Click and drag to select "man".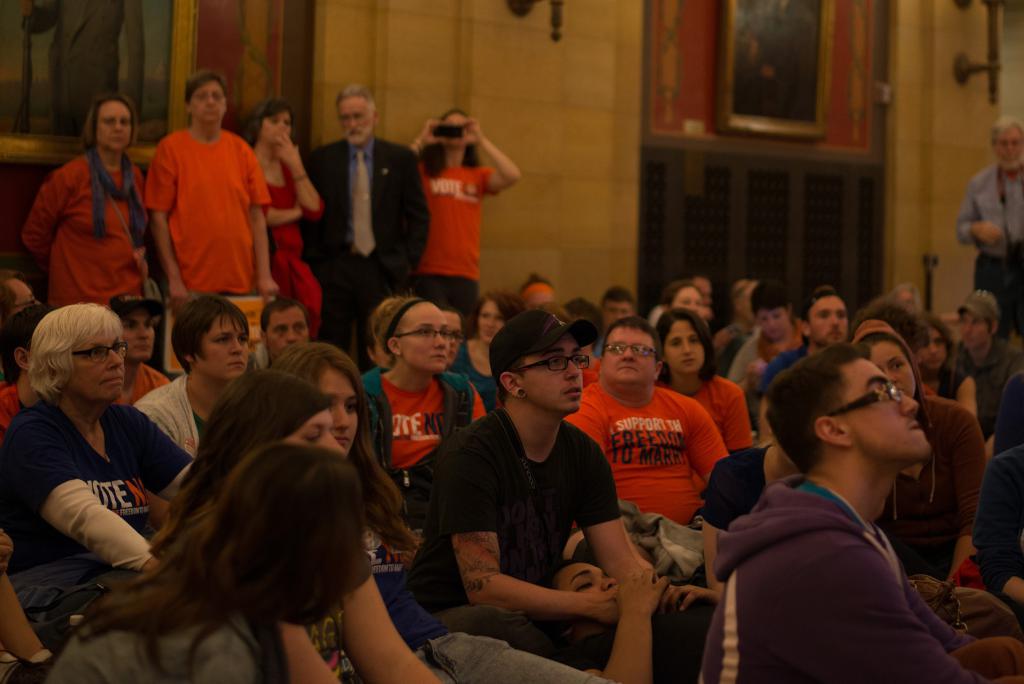
Selection: [x1=703, y1=339, x2=1023, y2=683].
